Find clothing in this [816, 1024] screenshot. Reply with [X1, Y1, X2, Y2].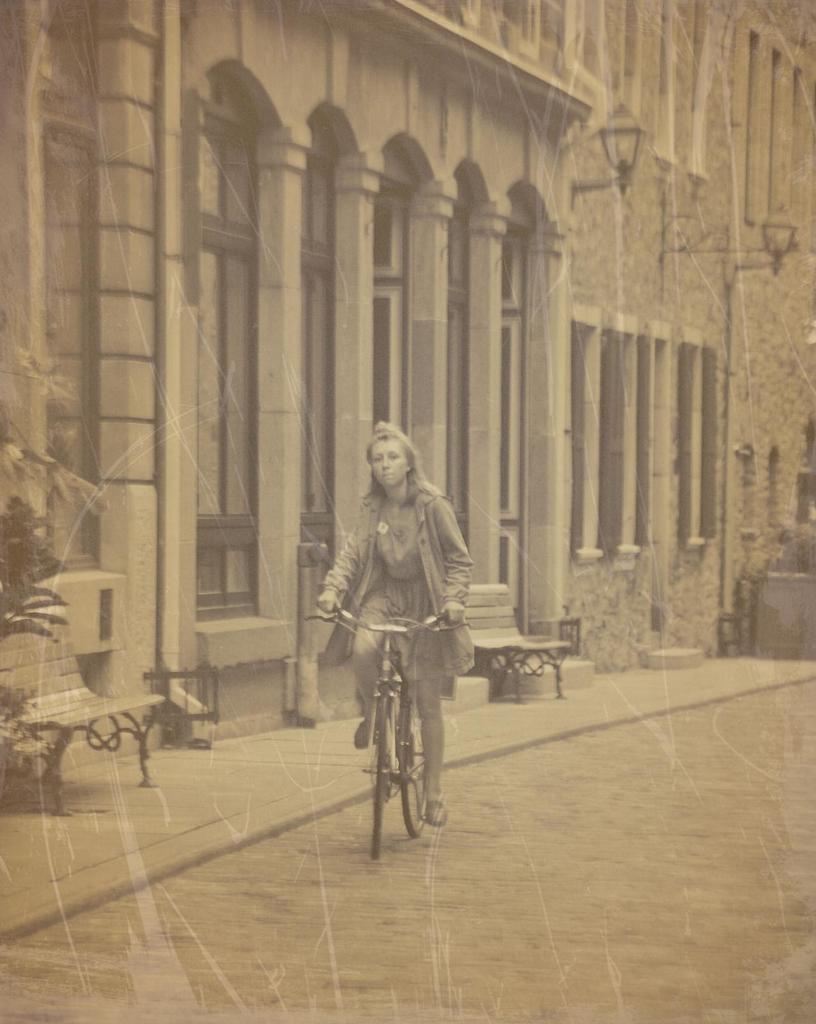
[302, 394, 498, 804].
